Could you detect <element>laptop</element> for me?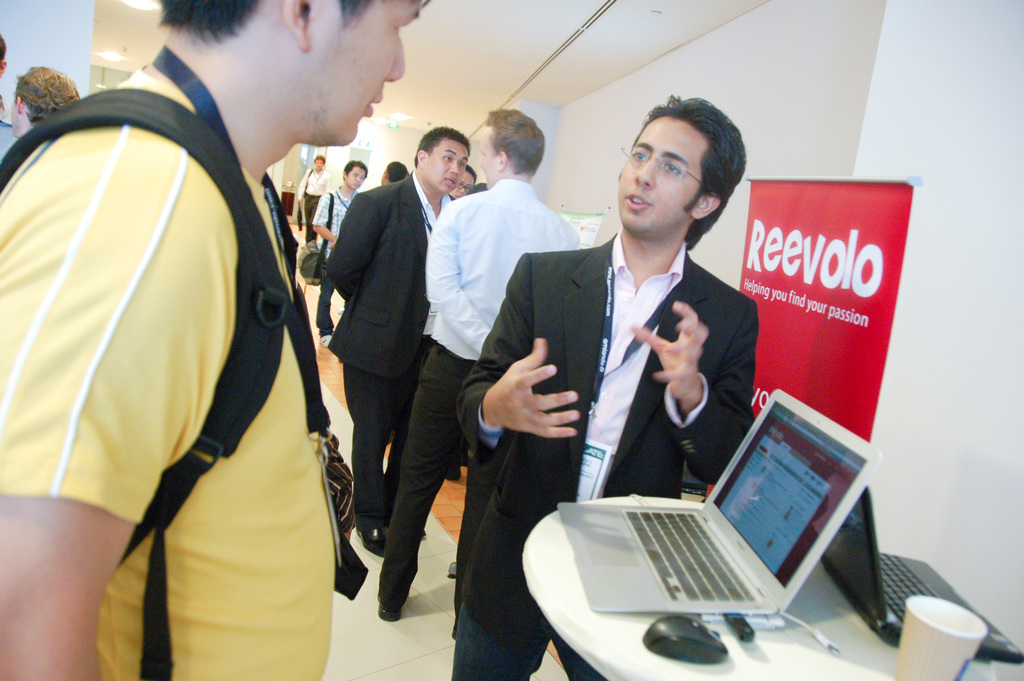
Detection result: {"left": 821, "top": 489, "right": 1021, "bottom": 662}.
